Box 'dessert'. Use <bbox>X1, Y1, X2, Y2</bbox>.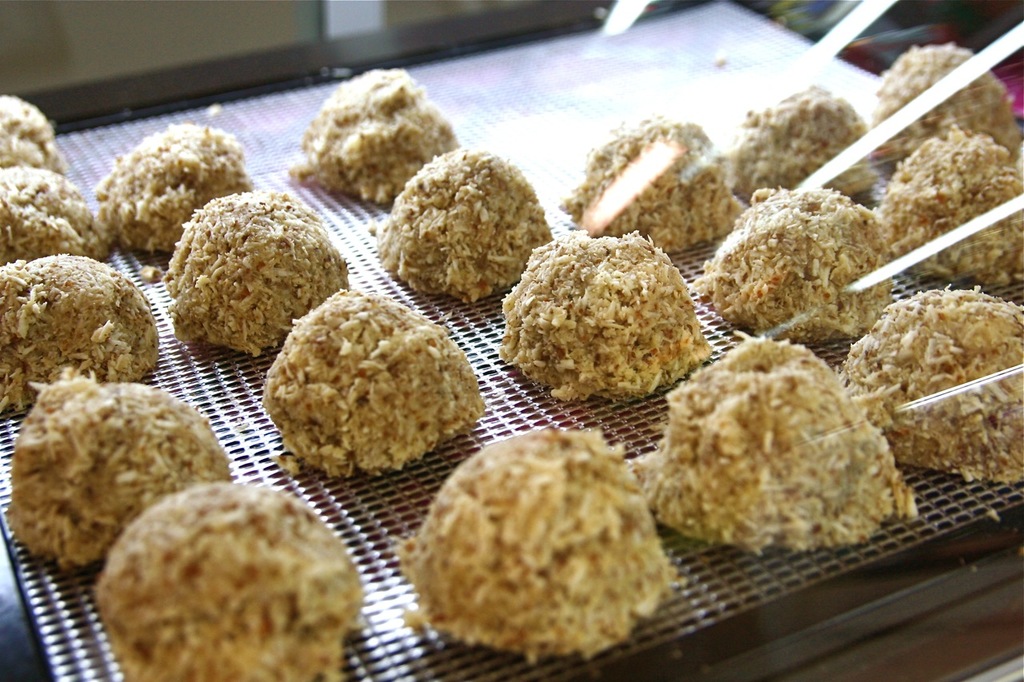
<bbox>167, 193, 348, 351</bbox>.
